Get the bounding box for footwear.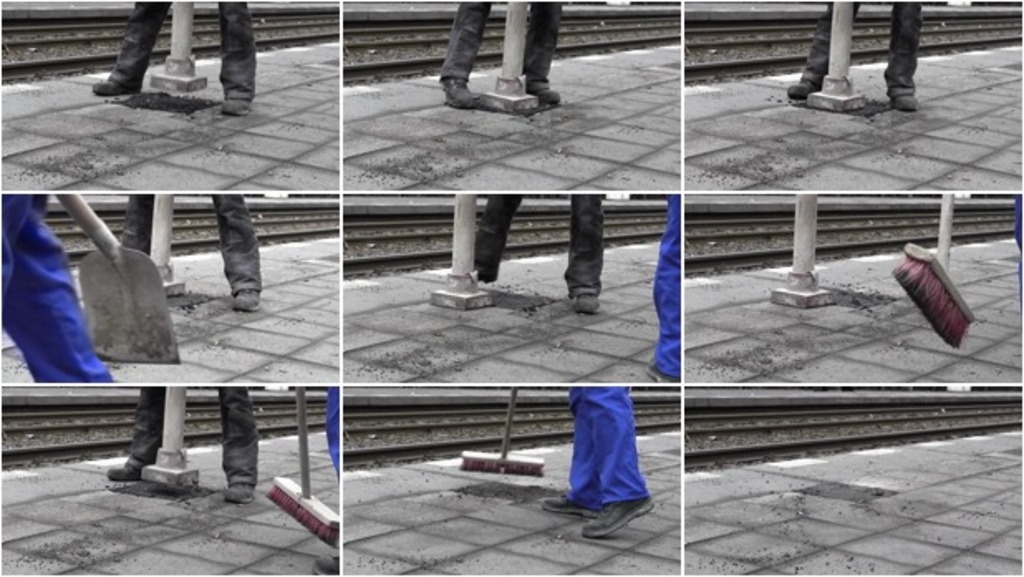
525 81 560 108.
